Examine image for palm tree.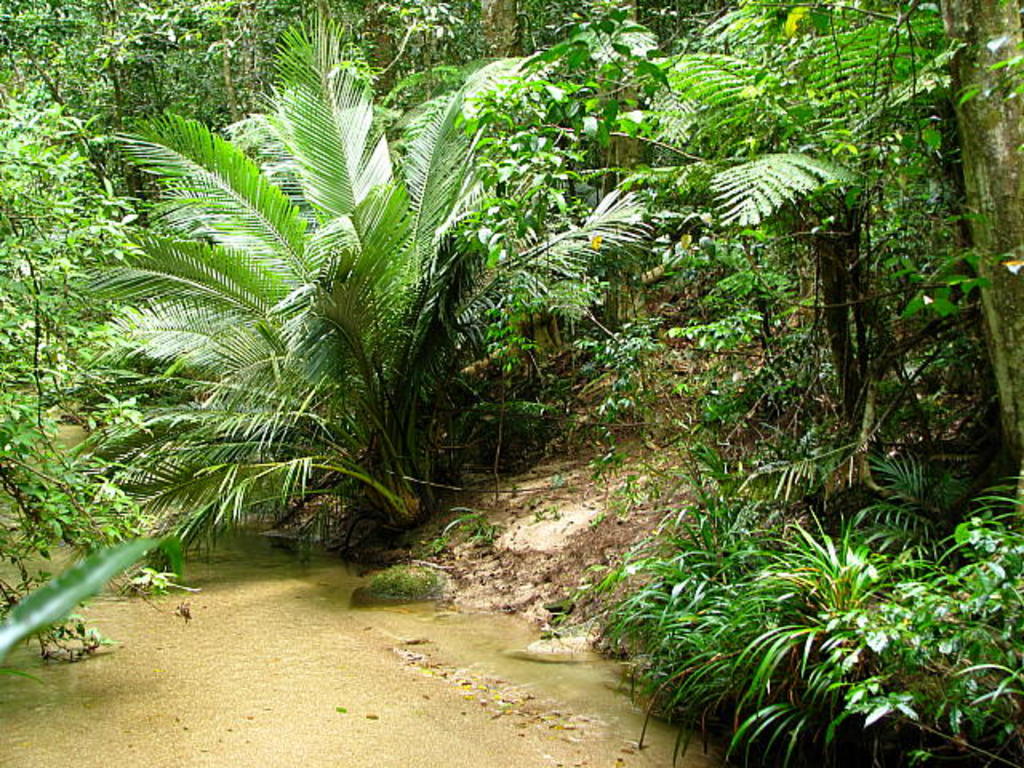
Examination result: bbox=(445, 203, 656, 482).
